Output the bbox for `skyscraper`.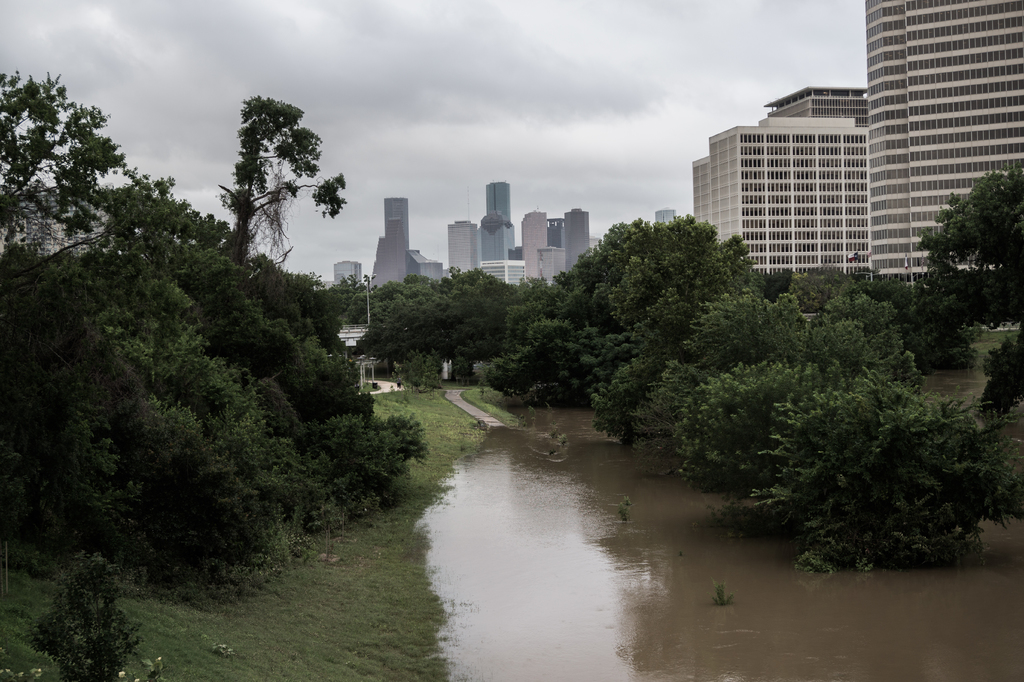
[left=520, top=214, right=568, bottom=287].
